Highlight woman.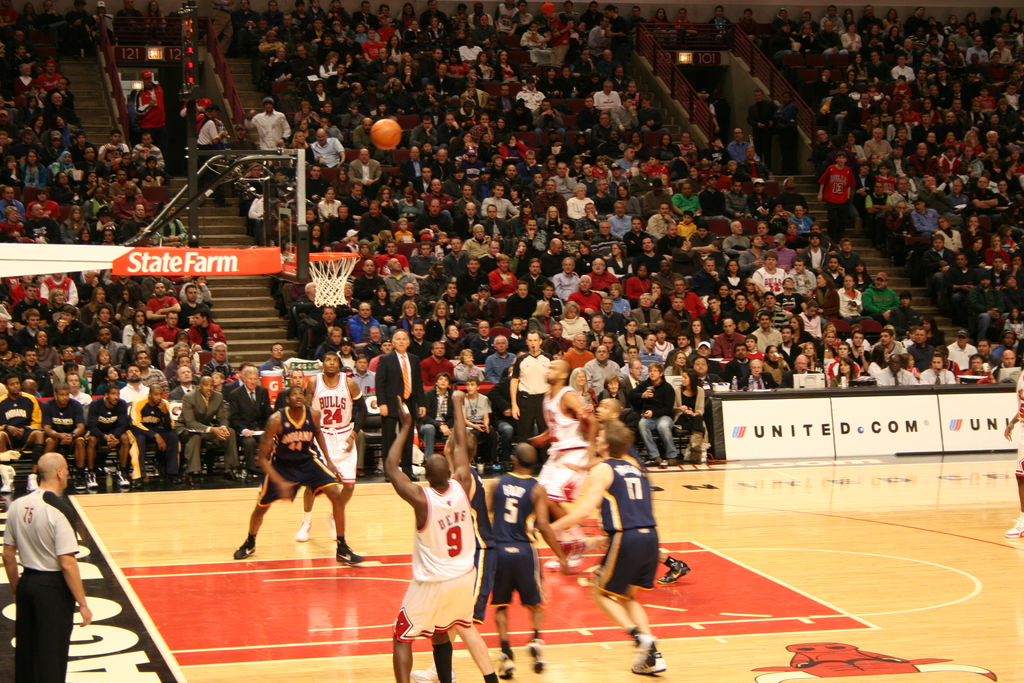
Highlighted region: (left=525, top=295, right=559, bottom=341).
